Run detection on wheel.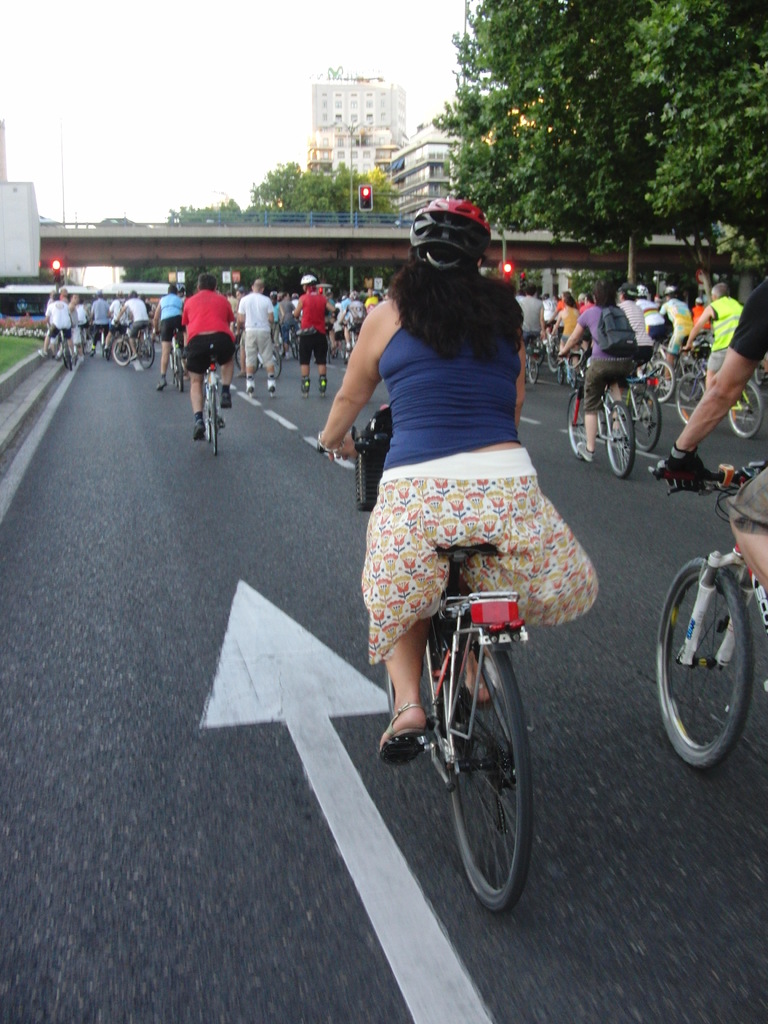
Result: (139, 333, 156, 368).
